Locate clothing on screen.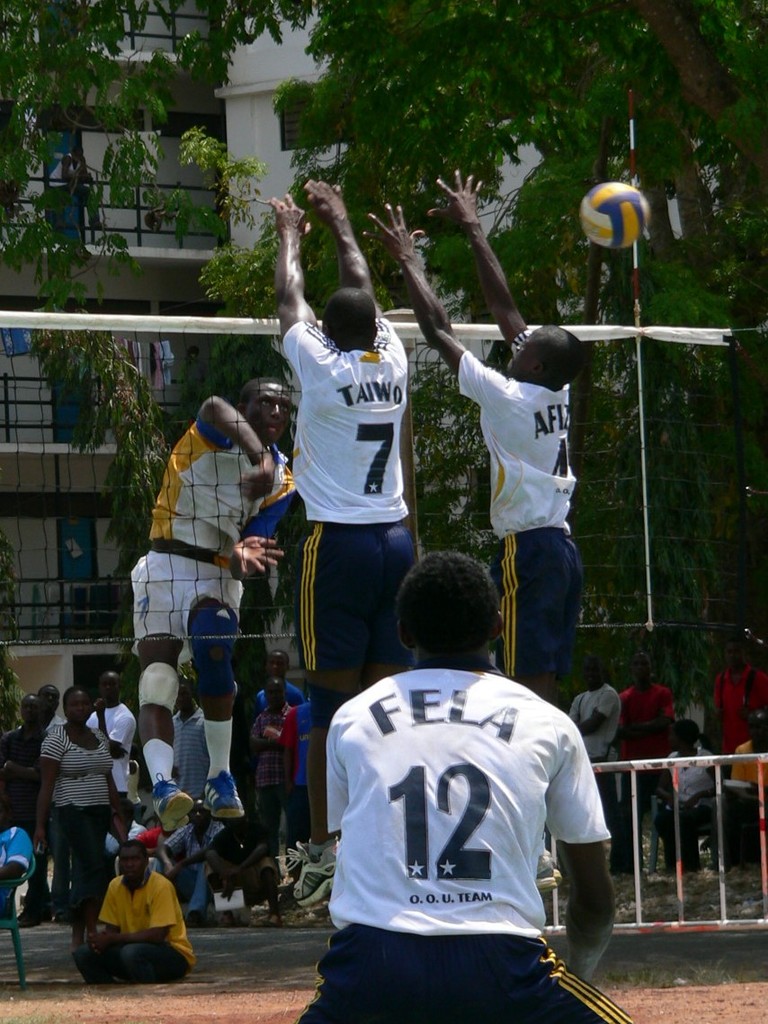
On screen at (81, 849, 177, 977).
